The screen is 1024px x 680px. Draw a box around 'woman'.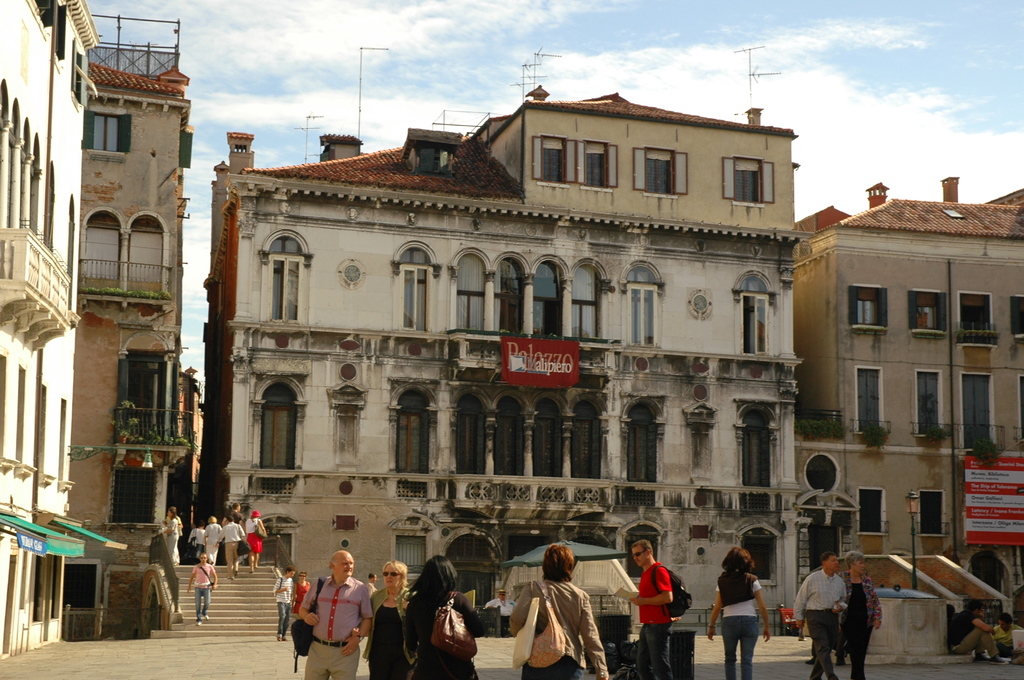
pyautogui.locateOnScreen(244, 508, 267, 574).
